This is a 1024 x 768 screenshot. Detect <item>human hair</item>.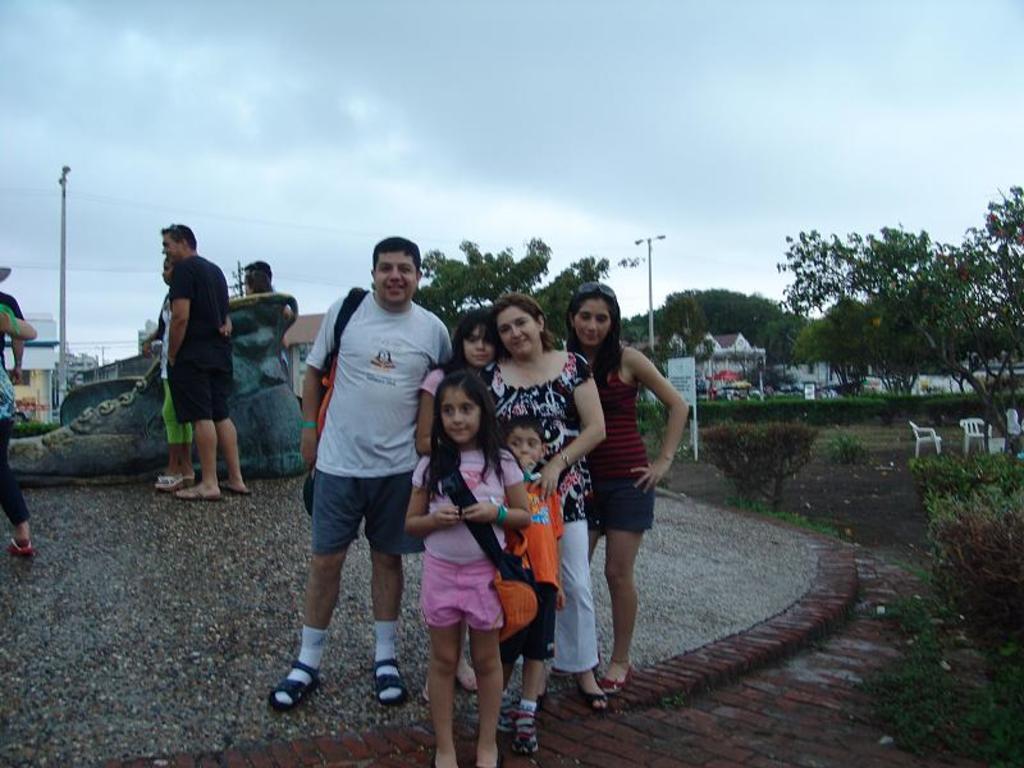
rect(419, 380, 486, 497).
